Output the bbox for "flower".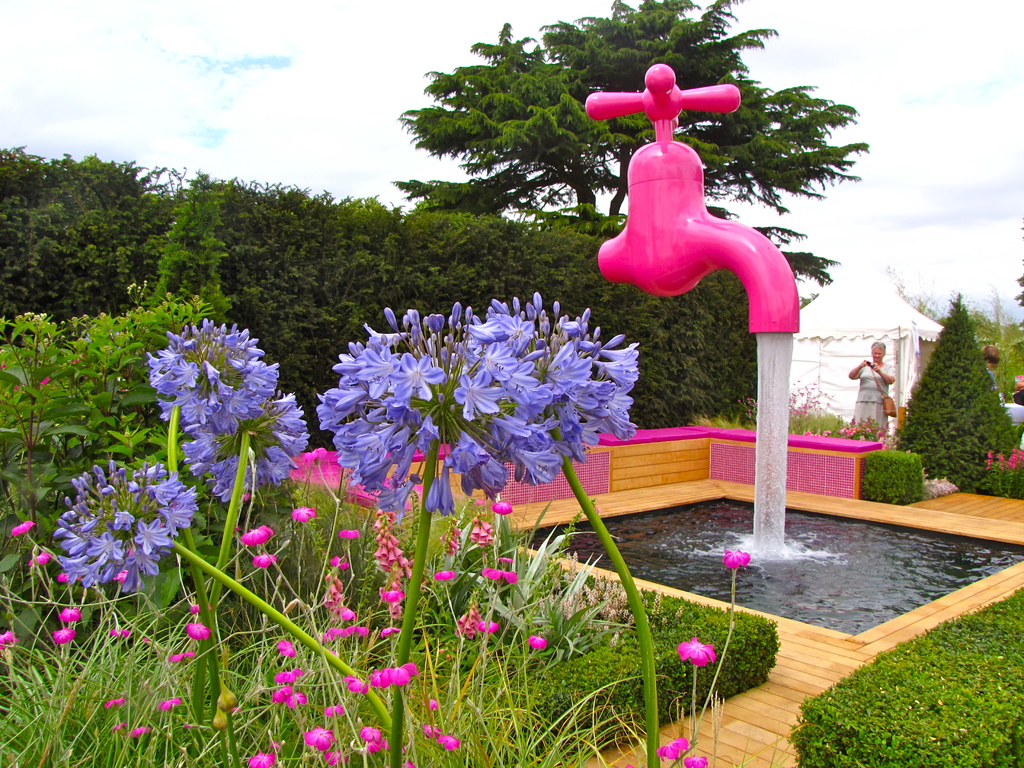
rect(680, 634, 717, 668).
